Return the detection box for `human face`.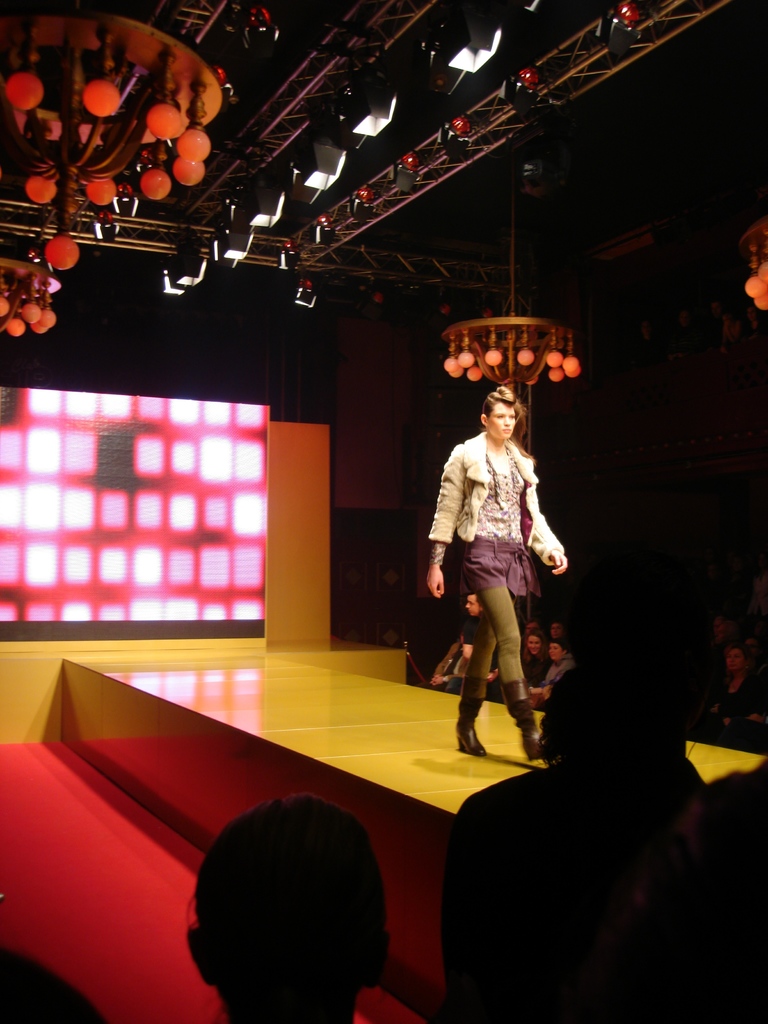
l=550, t=624, r=563, b=640.
